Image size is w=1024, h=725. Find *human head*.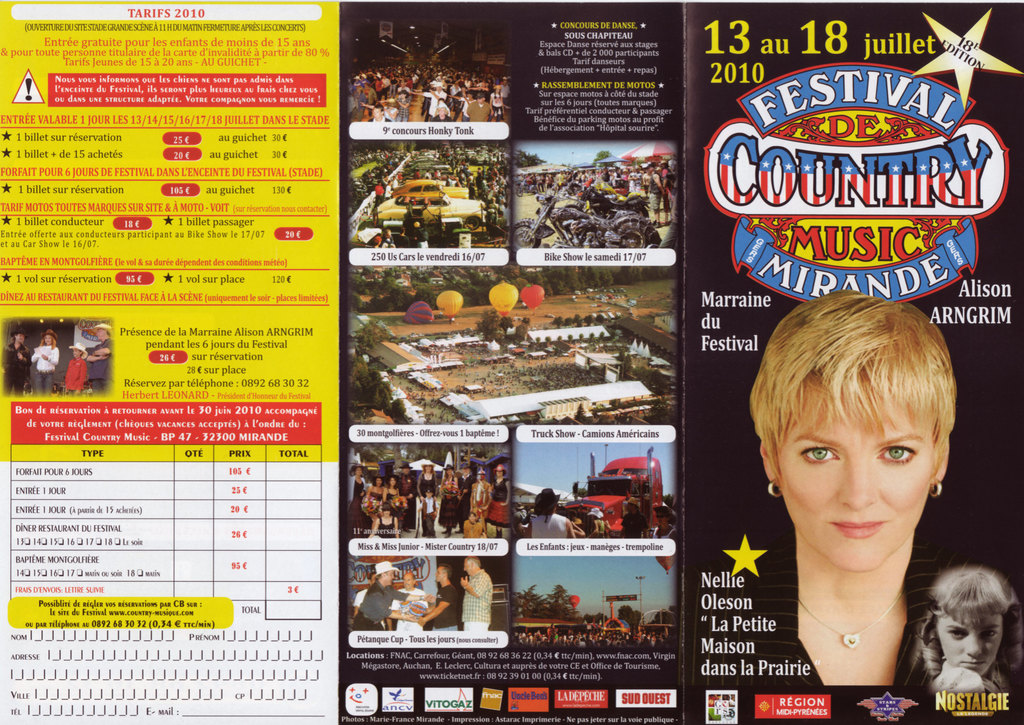
[left=431, top=562, right=449, bottom=580].
